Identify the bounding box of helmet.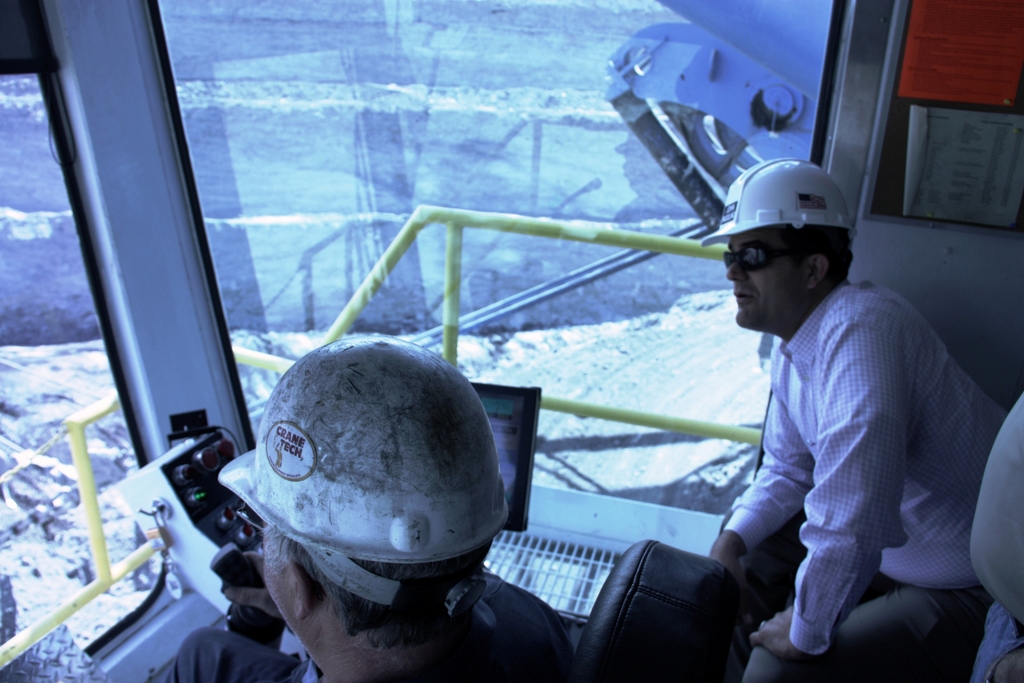
x1=228 y1=358 x2=497 y2=618.
